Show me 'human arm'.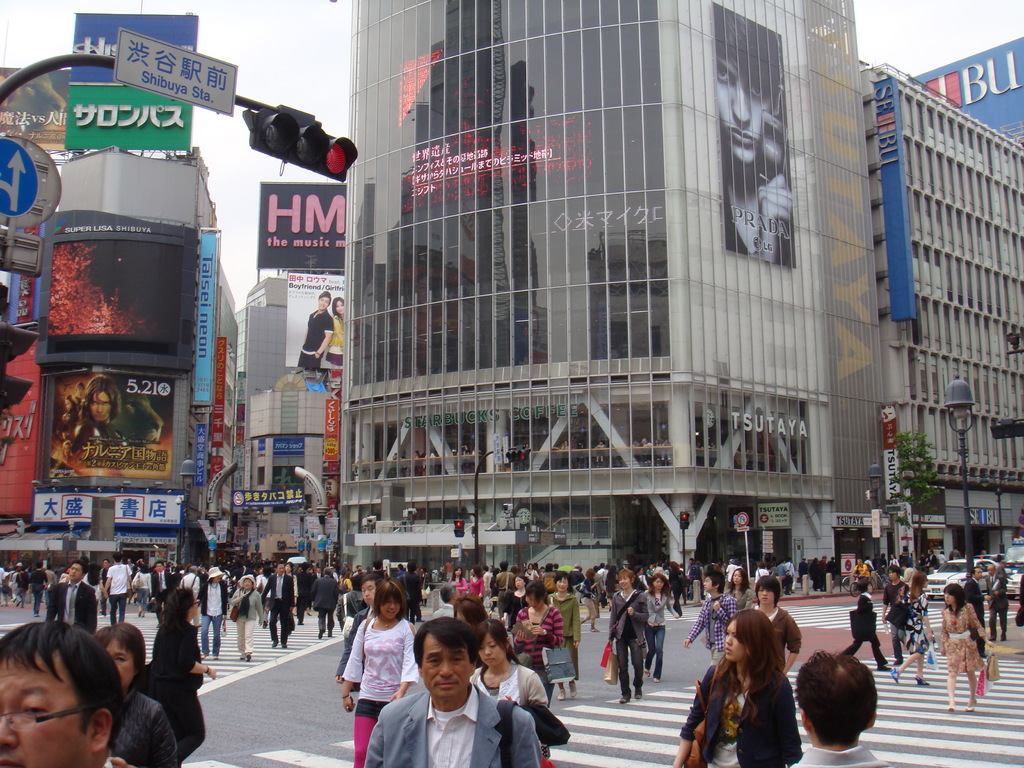
'human arm' is here: [x1=882, y1=583, x2=891, y2=624].
